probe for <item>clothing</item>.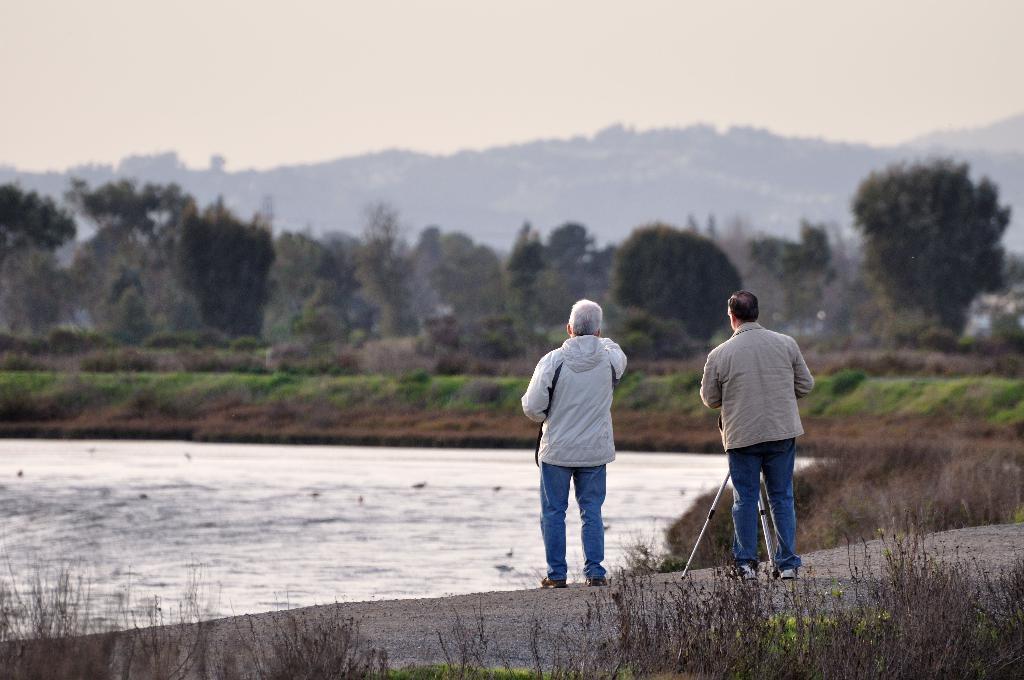
Probe result: Rect(701, 319, 819, 567).
